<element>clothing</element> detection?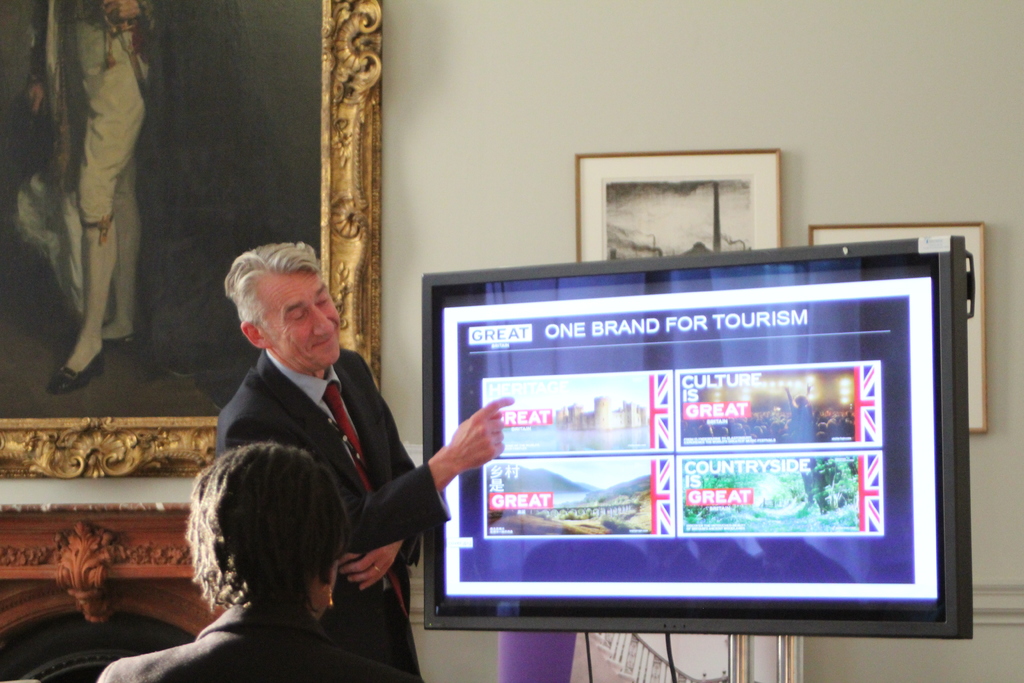
l=29, t=0, r=163, b=227
